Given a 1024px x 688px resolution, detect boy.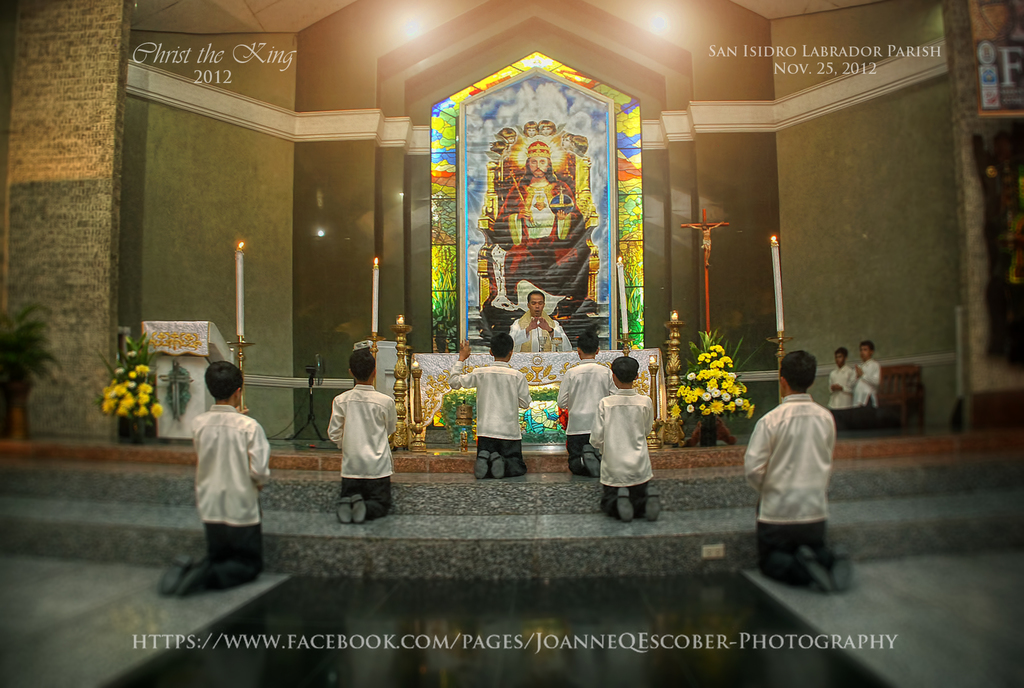
<region>829, 348, 860, 422</region>.
